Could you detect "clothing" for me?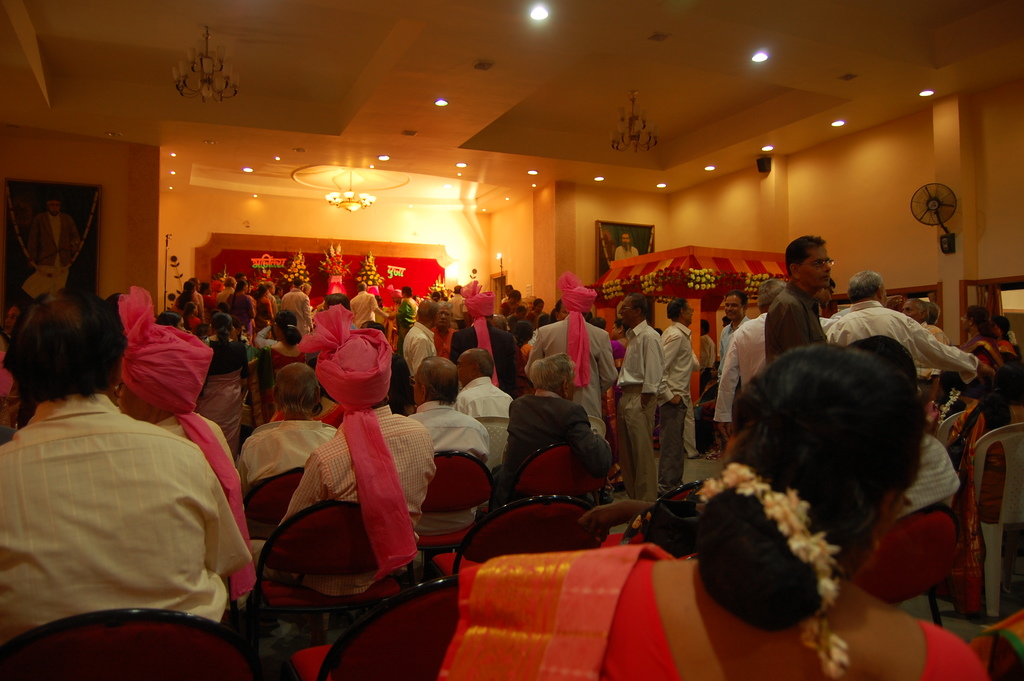
Detection result: select_region(437, 540, 1007, 680).
